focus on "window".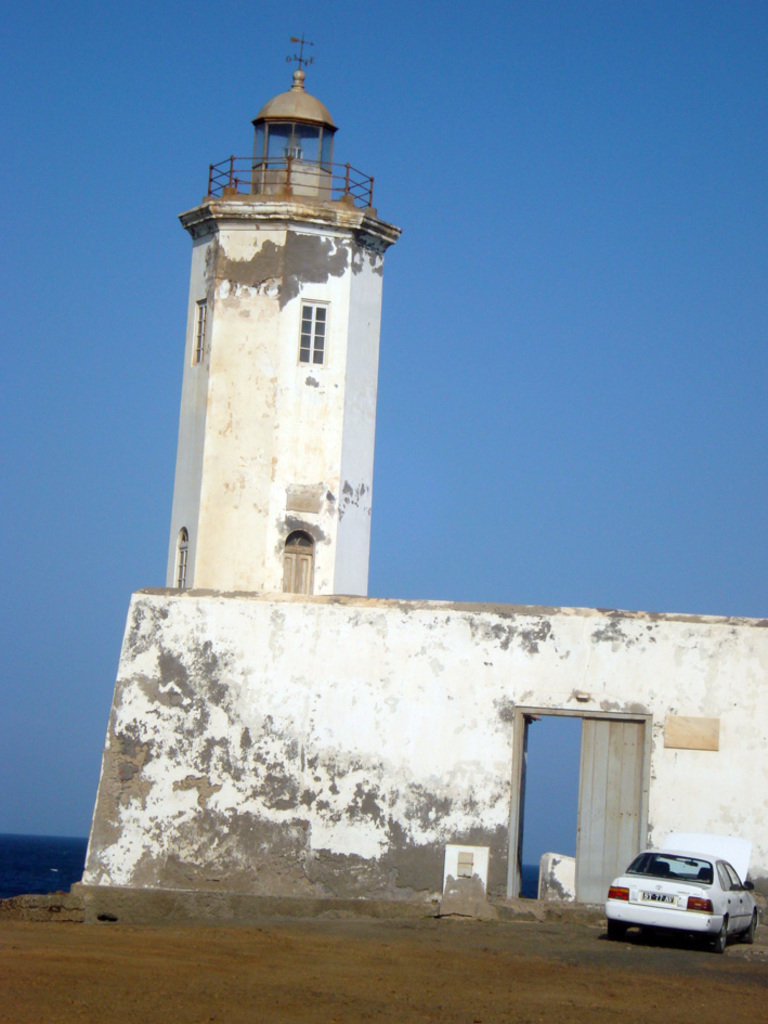
Focused at detection(168, 522, 186, 587).
